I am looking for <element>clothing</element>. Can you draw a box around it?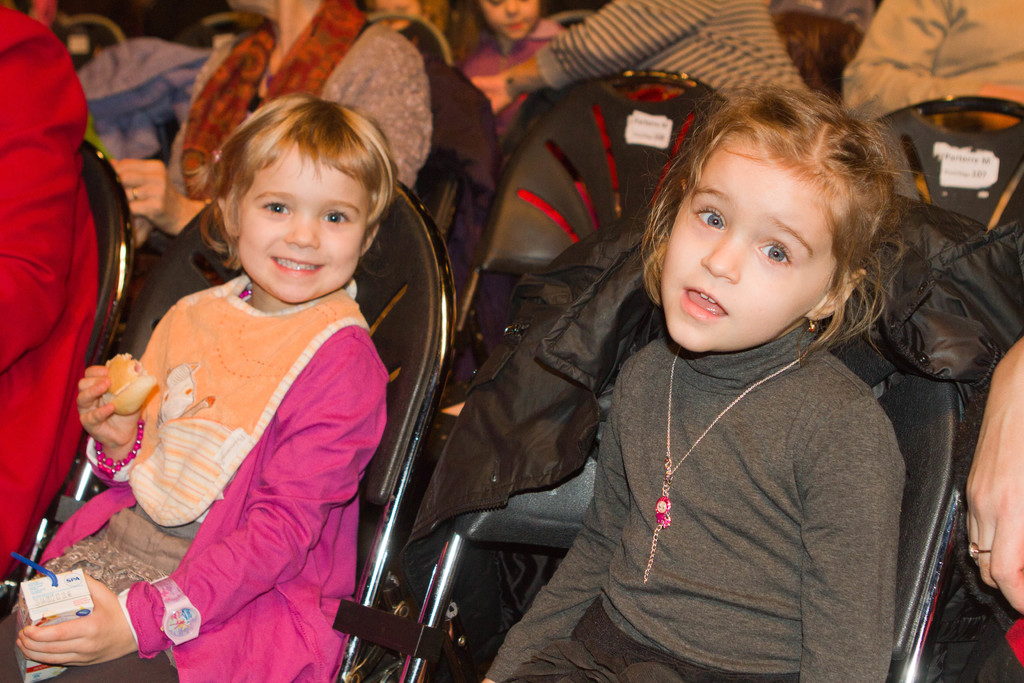
Sure, the bounding box is region(845, 0, 1023, 124).
